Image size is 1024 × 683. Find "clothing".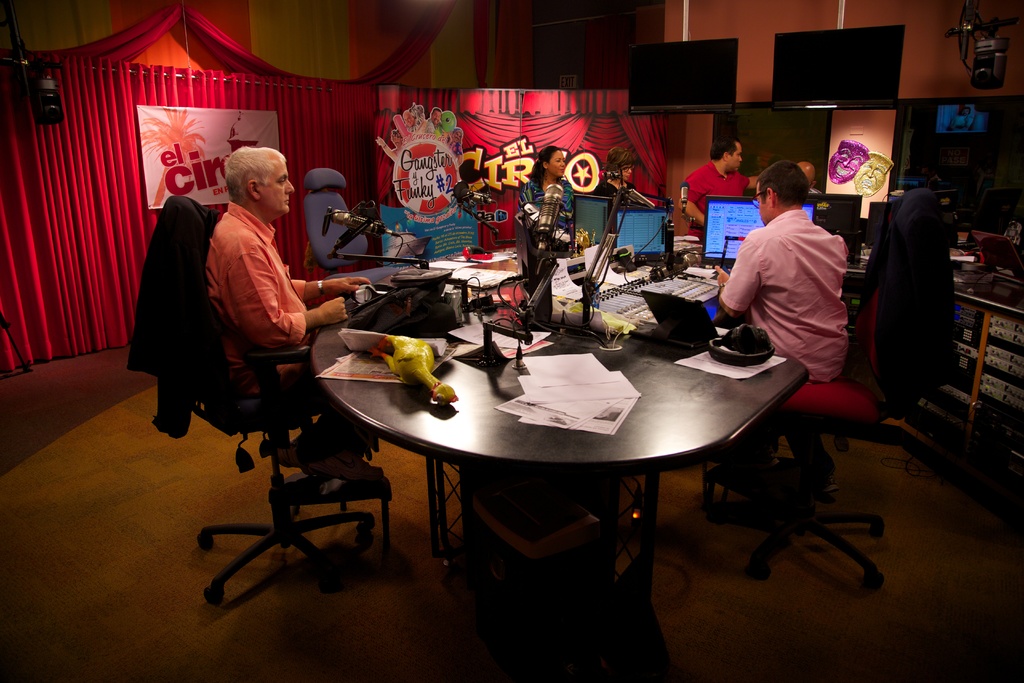
403, 117, 421, 136.
